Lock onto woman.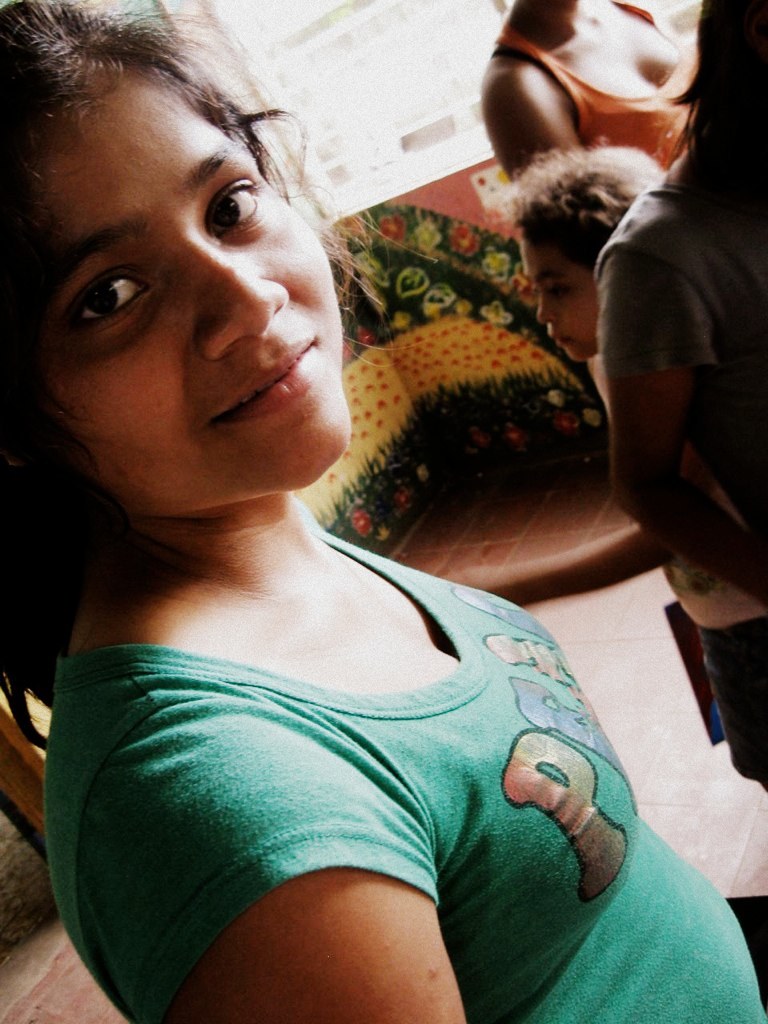
Locked: left=479, top=0, right=692, bottom=189.
